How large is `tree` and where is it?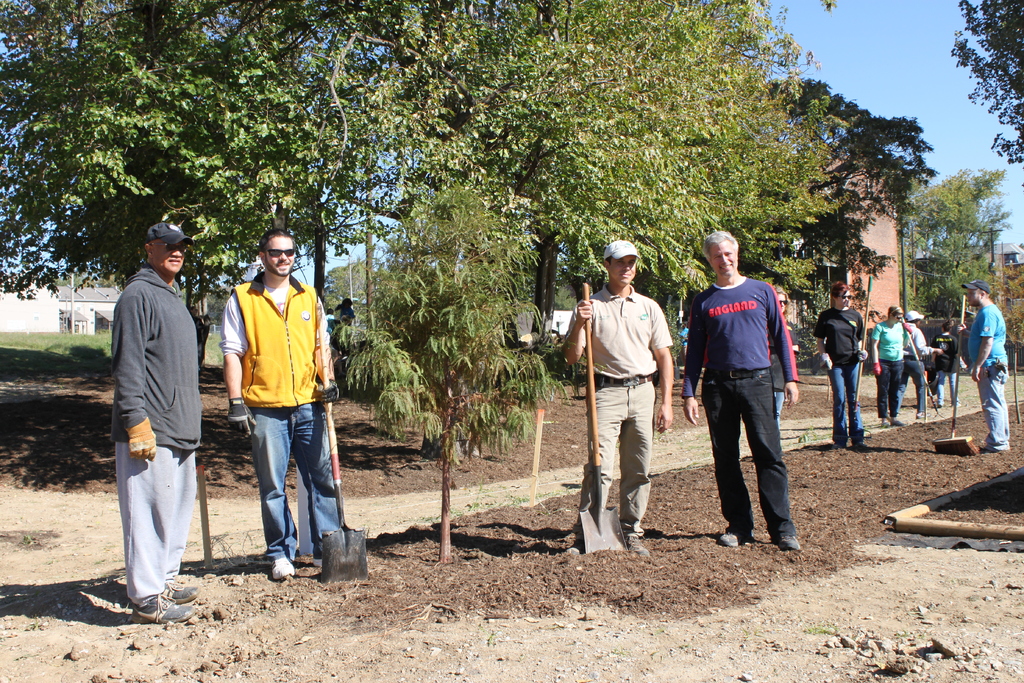
Bounding box: rect(950, 0, 1023, 167).
